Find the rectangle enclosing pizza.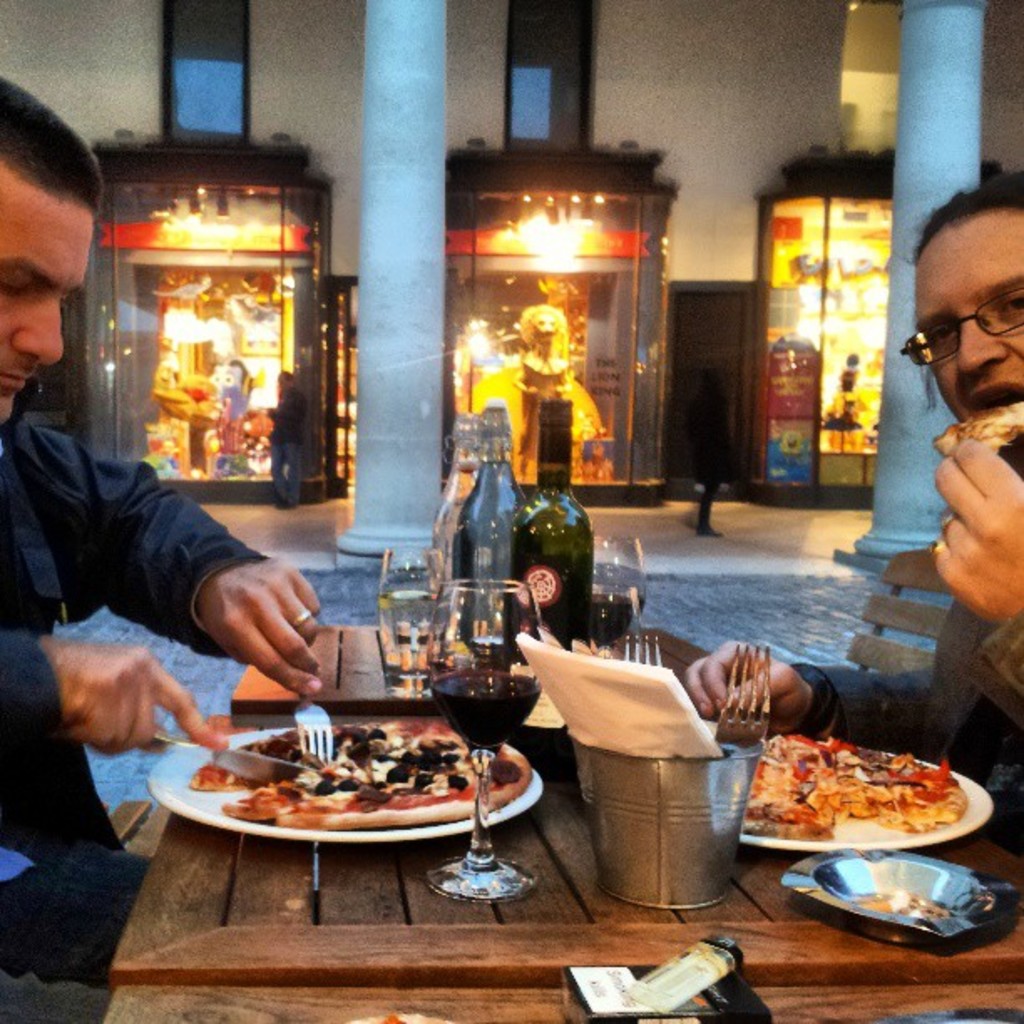
select_region(731, 730, 994, 852).
